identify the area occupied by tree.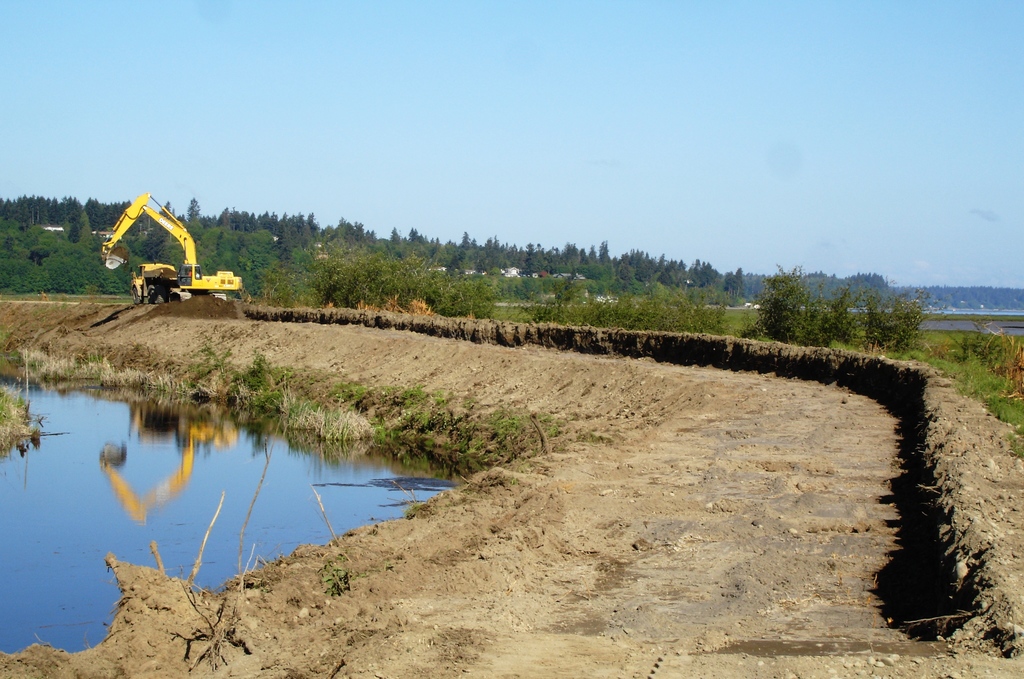
Area: pyautogui.locateOnScreen(184, 200, 237, 286).
